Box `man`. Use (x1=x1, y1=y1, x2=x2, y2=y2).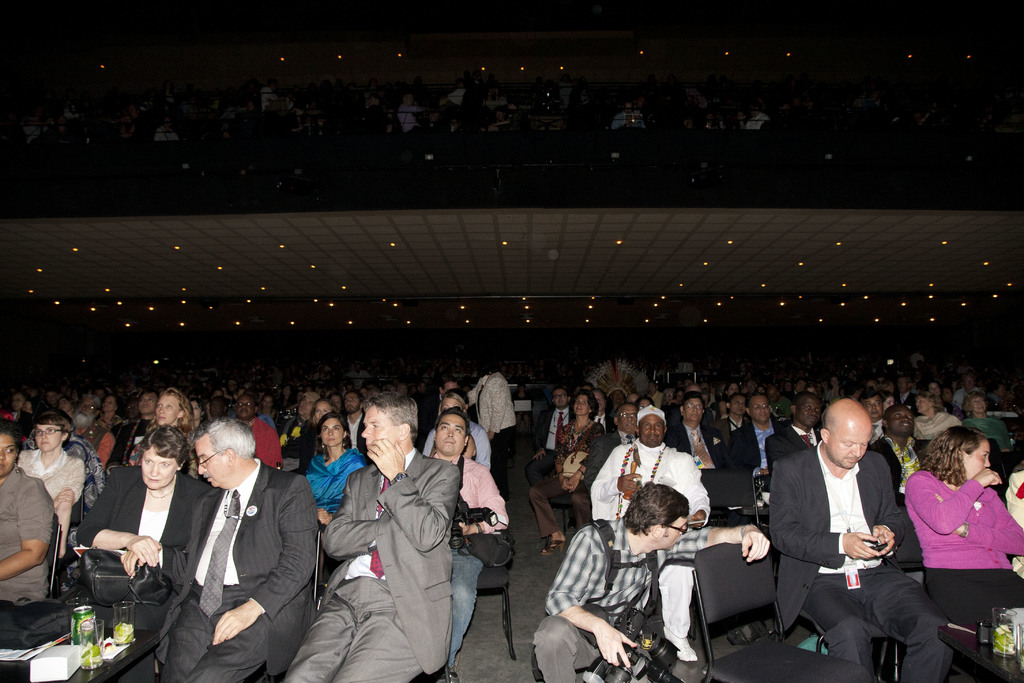
(x1=768, y1=407, x2=939, y2=671).
